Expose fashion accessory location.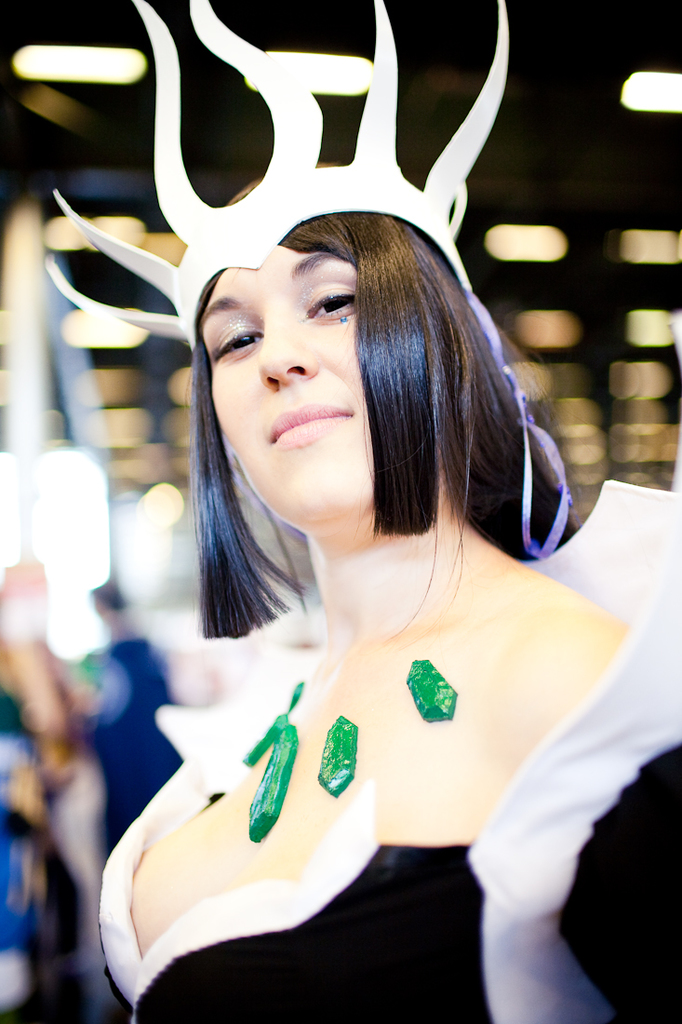
Exposed at box(314, 714, 360, 795).
